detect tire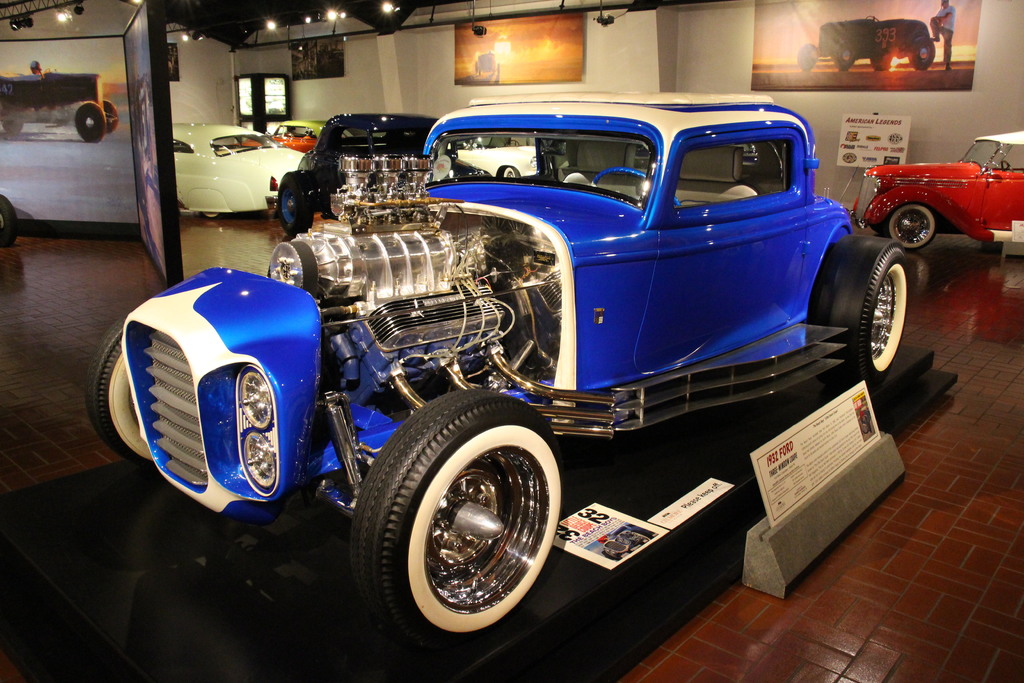
locate(870, 53, 892, 69)
